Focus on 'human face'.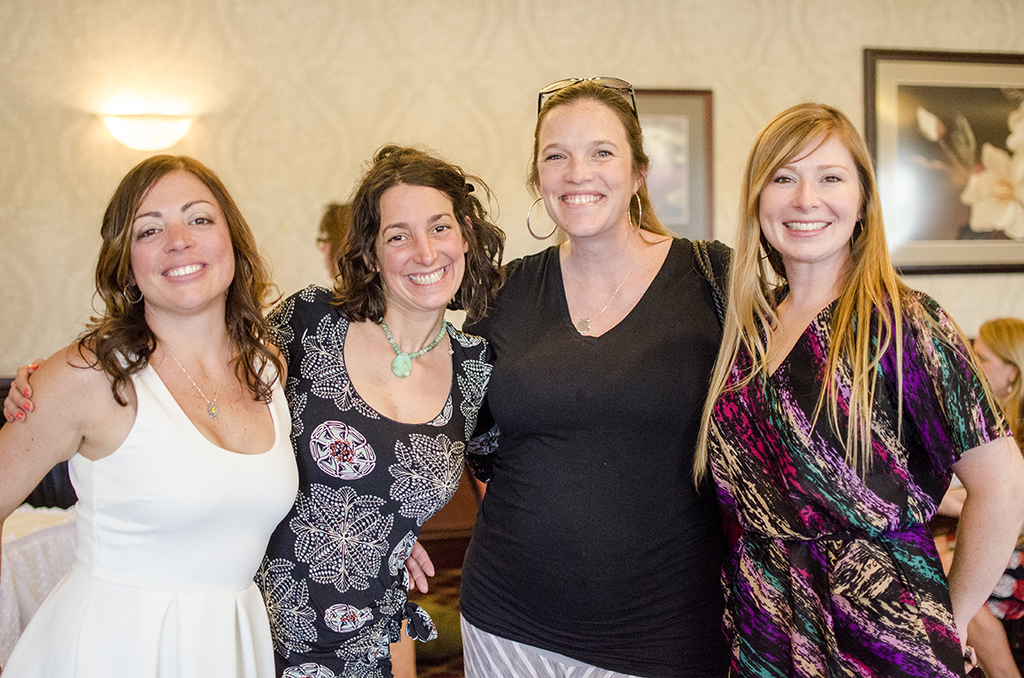
Focused at BBox(373, 186, 466, 306).
